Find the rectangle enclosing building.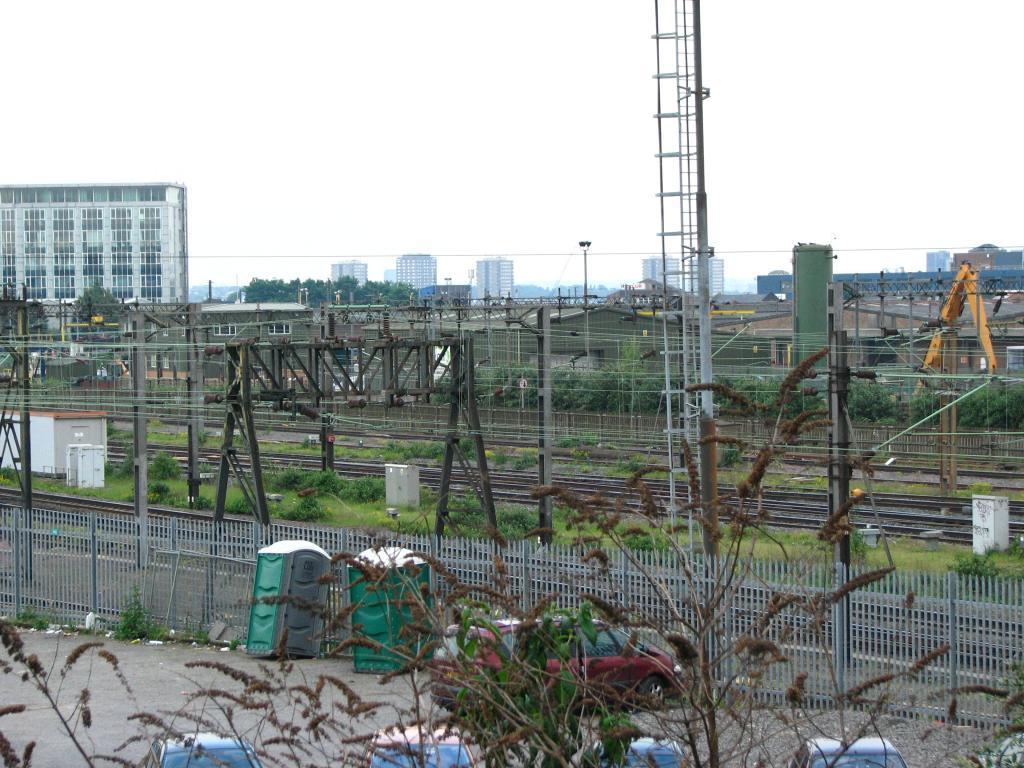
crop(476, 257, 517, 299).
